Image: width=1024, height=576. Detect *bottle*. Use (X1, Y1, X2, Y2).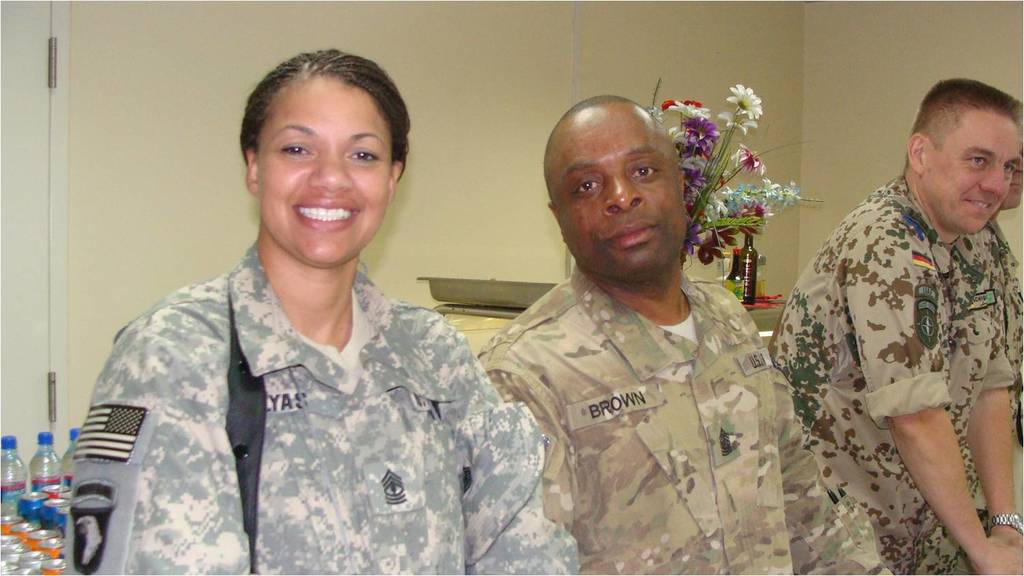
(0, 434, 27, 503).
